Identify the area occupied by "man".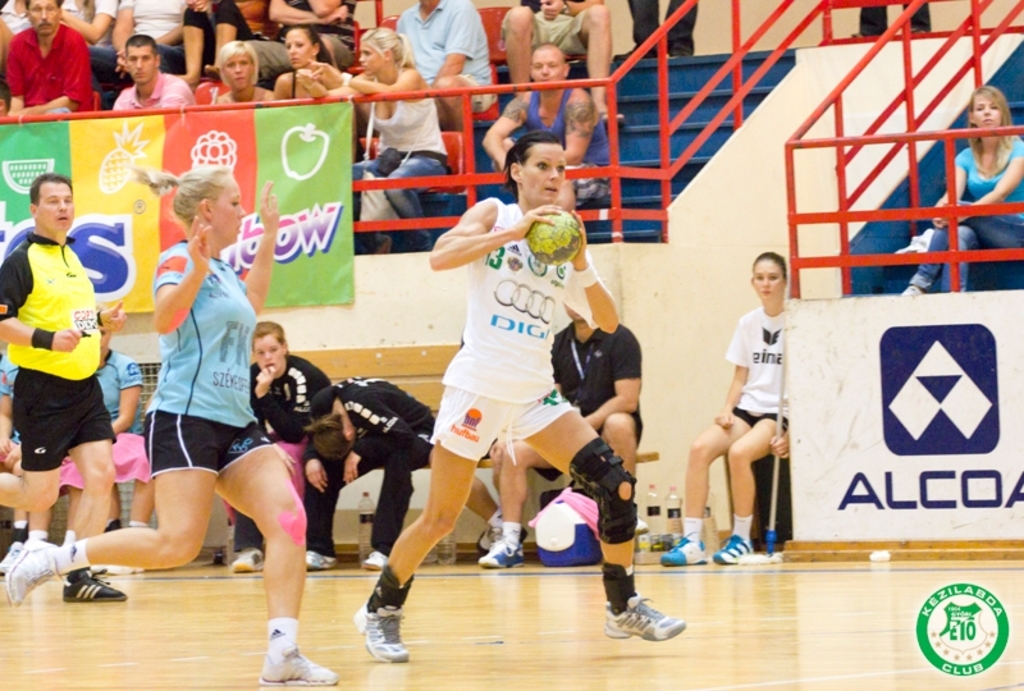
Area: <box>111,29,189,118</box>.
